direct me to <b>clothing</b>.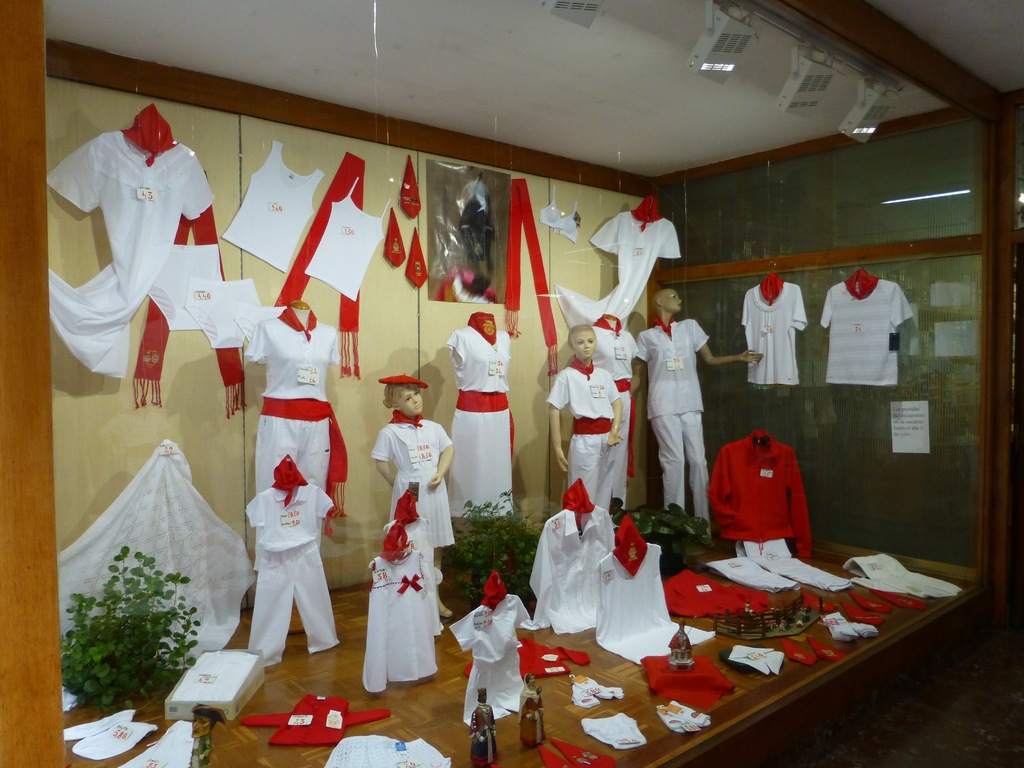
Direction: box(369, 737, 452, 767).
